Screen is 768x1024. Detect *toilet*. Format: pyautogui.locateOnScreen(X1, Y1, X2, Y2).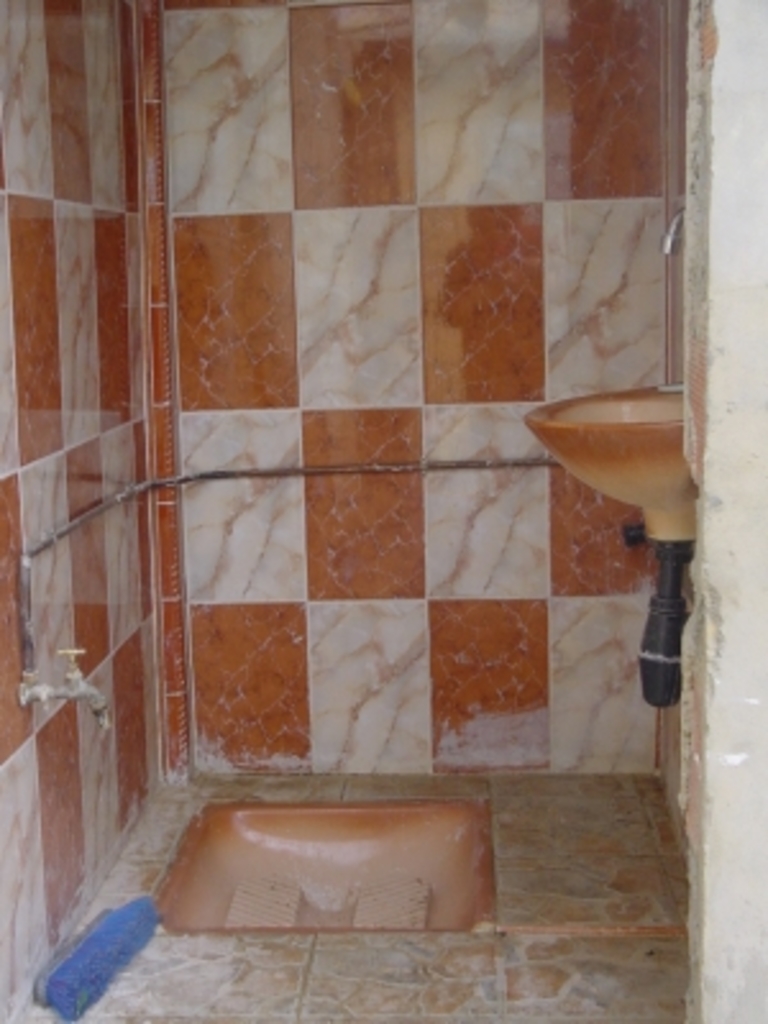
pyautogui.locateOnScreen(120, 804, 509, 960).
